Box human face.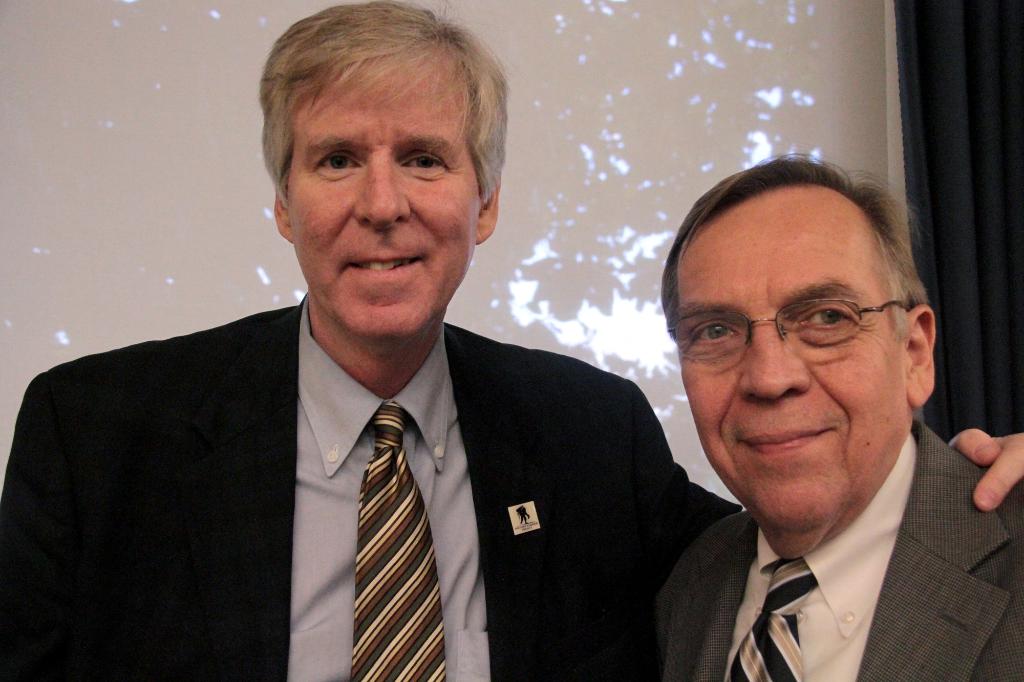
288:49:481:340.
